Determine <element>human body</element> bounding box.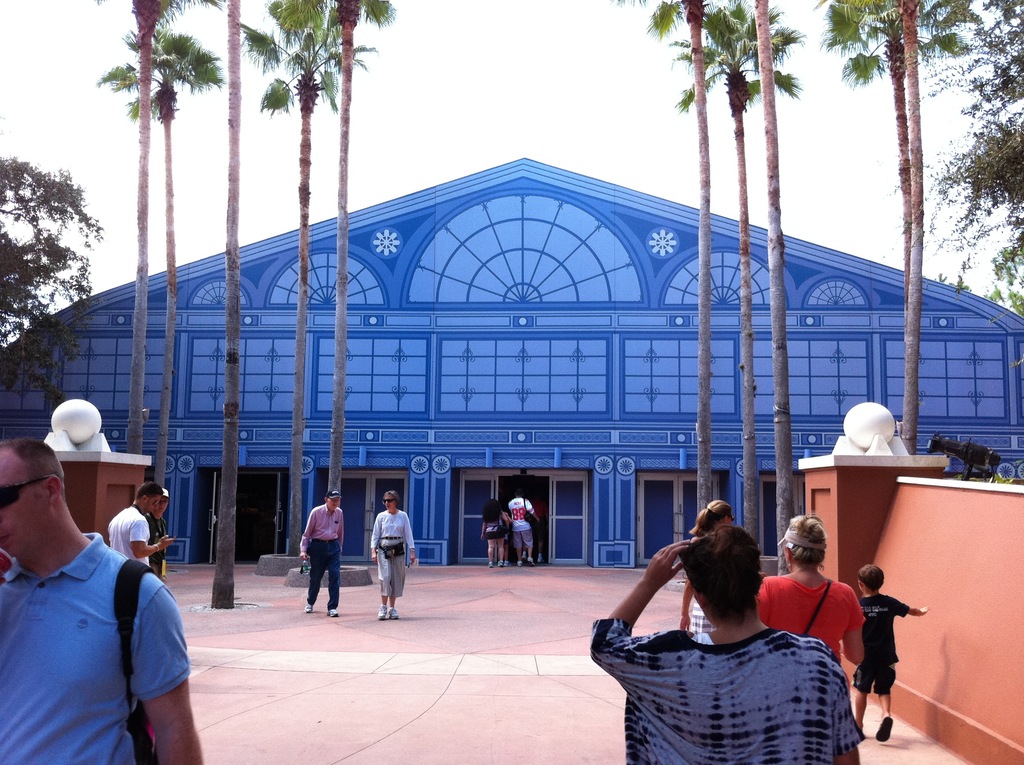
Determined: <box>148,492,174,584</box>.
